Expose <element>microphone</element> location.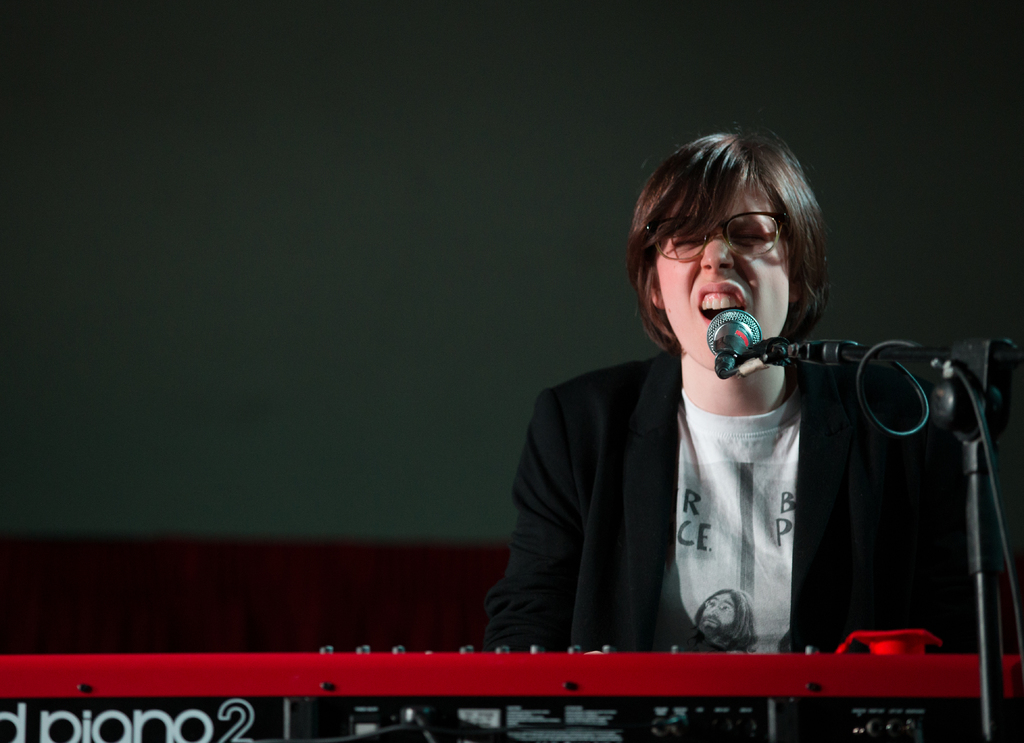
Exposed at l=695, t=315, r=816, b=383.
